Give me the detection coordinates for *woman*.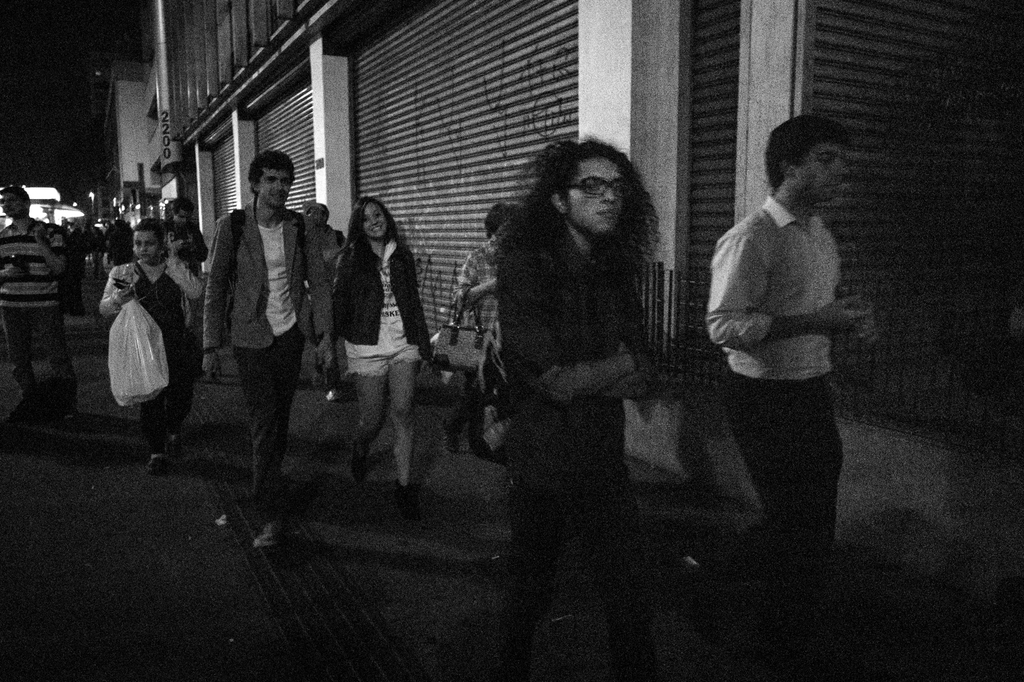
(left=95, top=220, right=212, bottom=472).
